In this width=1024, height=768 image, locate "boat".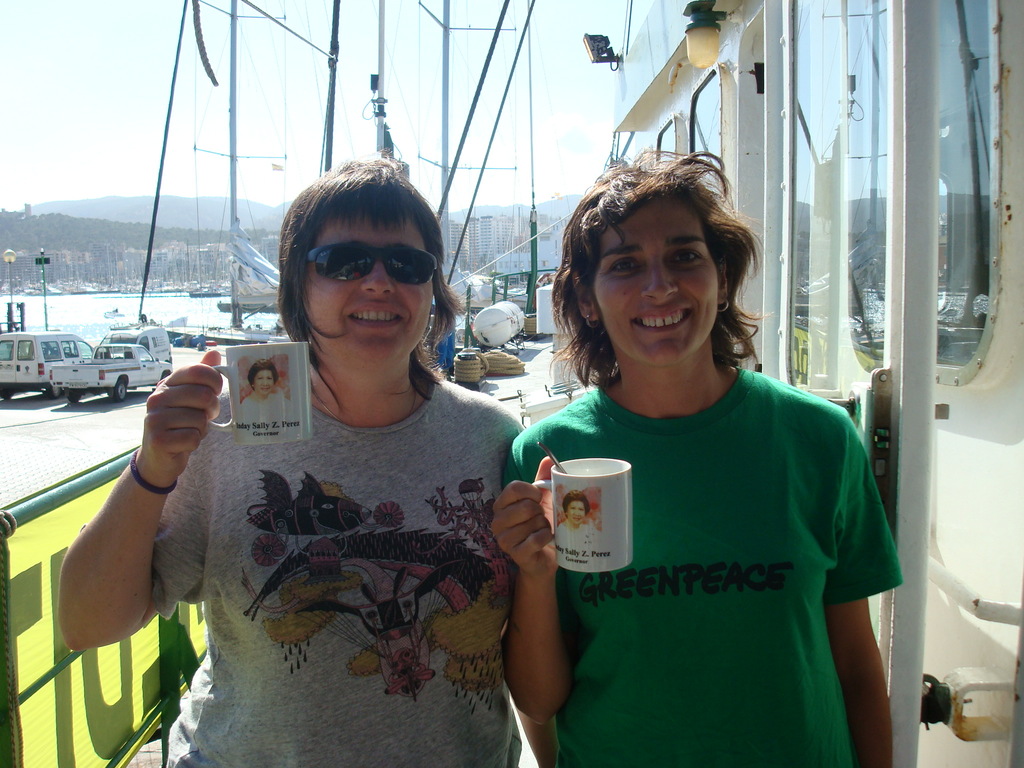
Bounding box: crop(215, 298, 282, 315).
